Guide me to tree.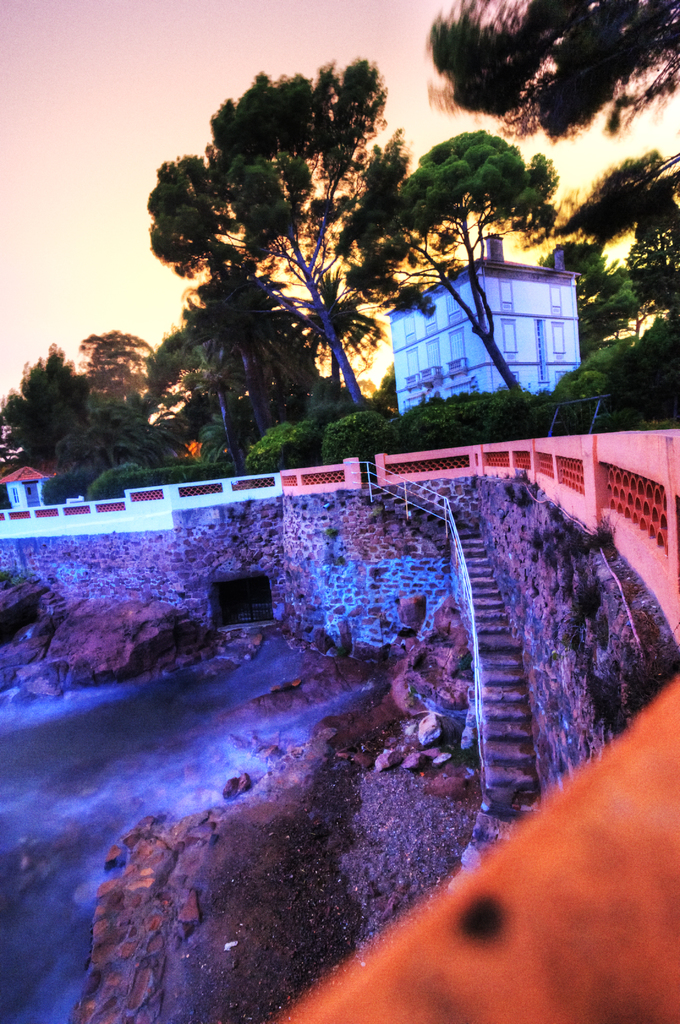
Guidance: rect(145, 47, 411, 408).
